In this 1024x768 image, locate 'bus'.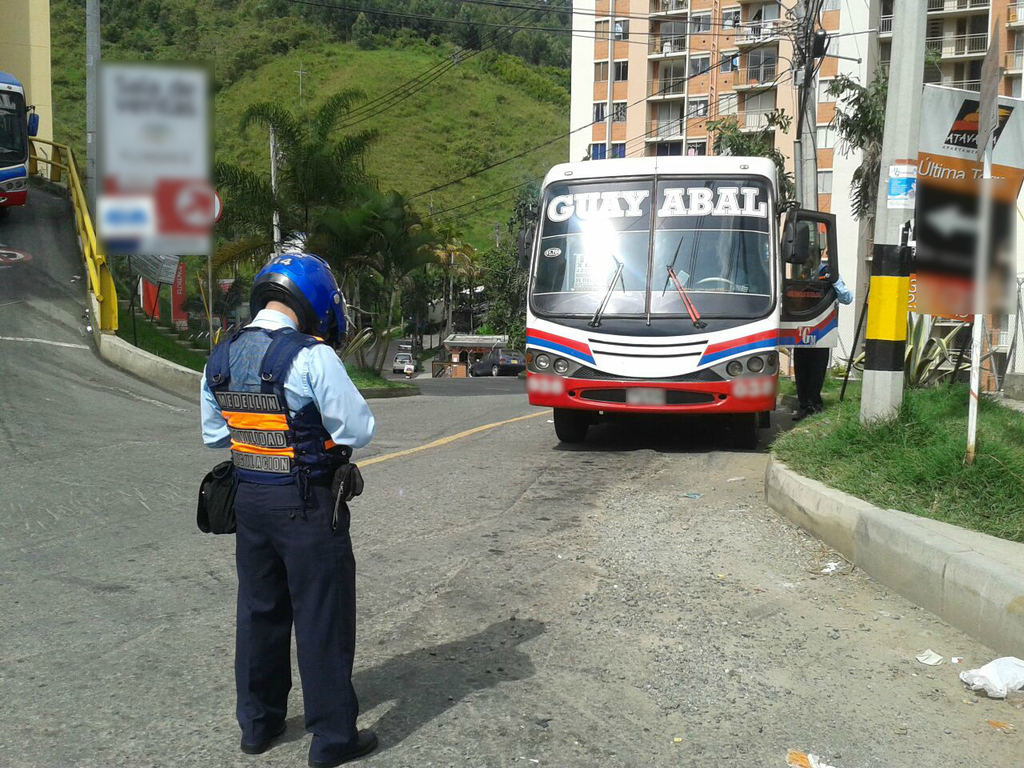
Bounding box: <box>521,159,837,443</box>.
